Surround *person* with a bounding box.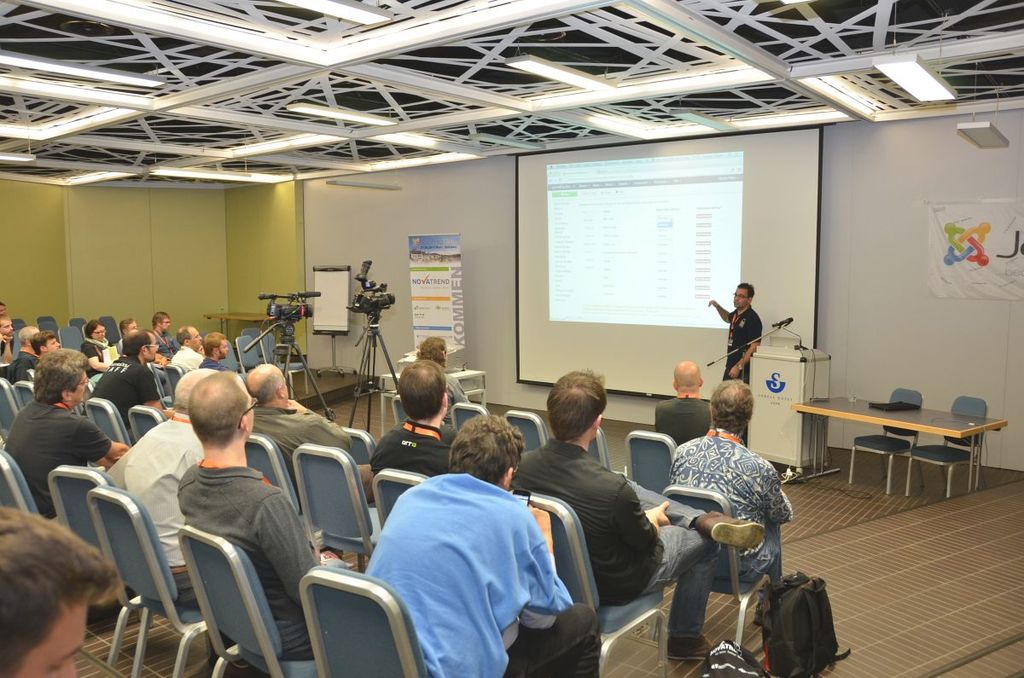
0, 350, 145, 553.
